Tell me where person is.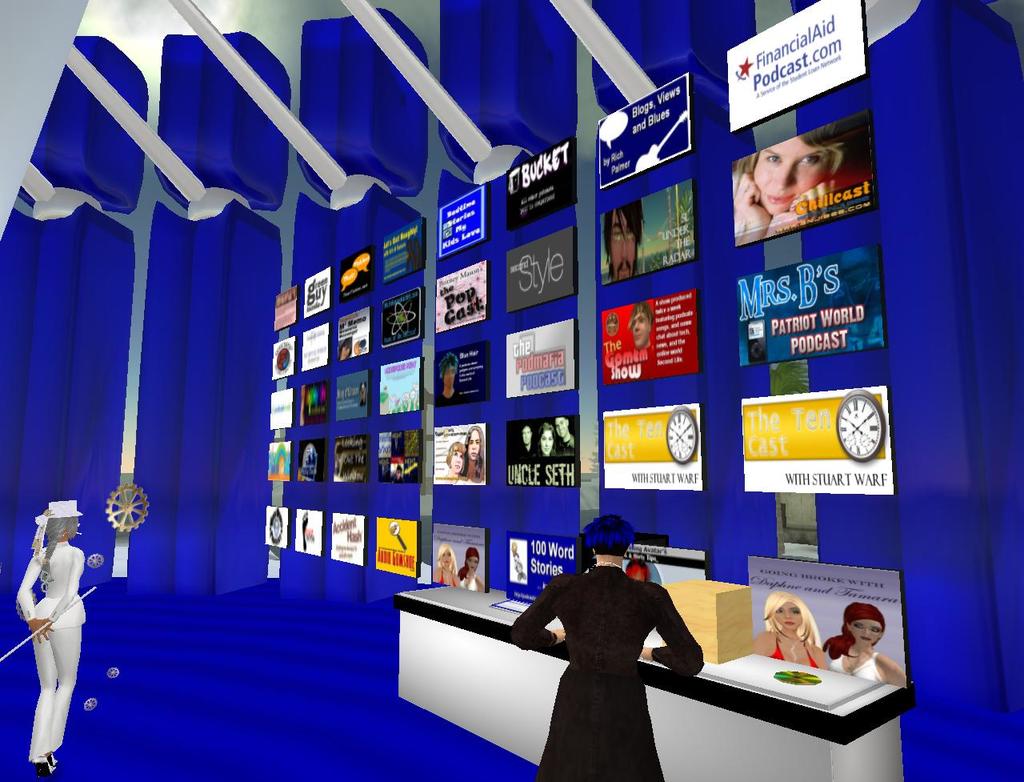
person is at 463, 424, 485, 483.
